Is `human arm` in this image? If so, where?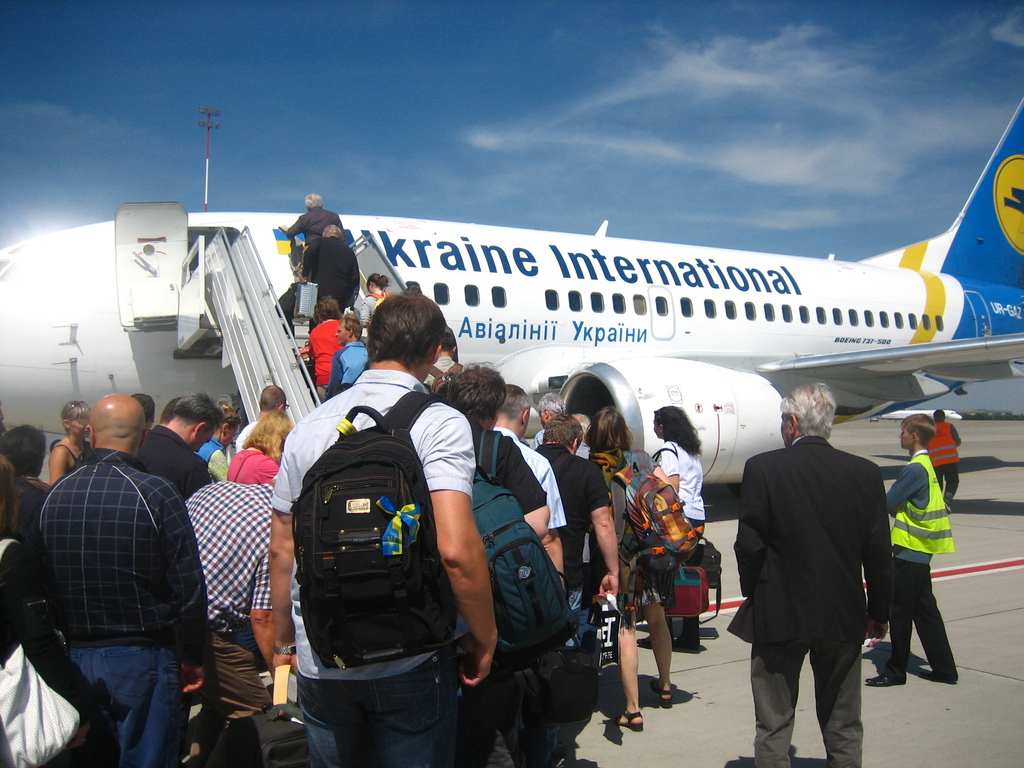
Yes, at 351,249,361,296.
